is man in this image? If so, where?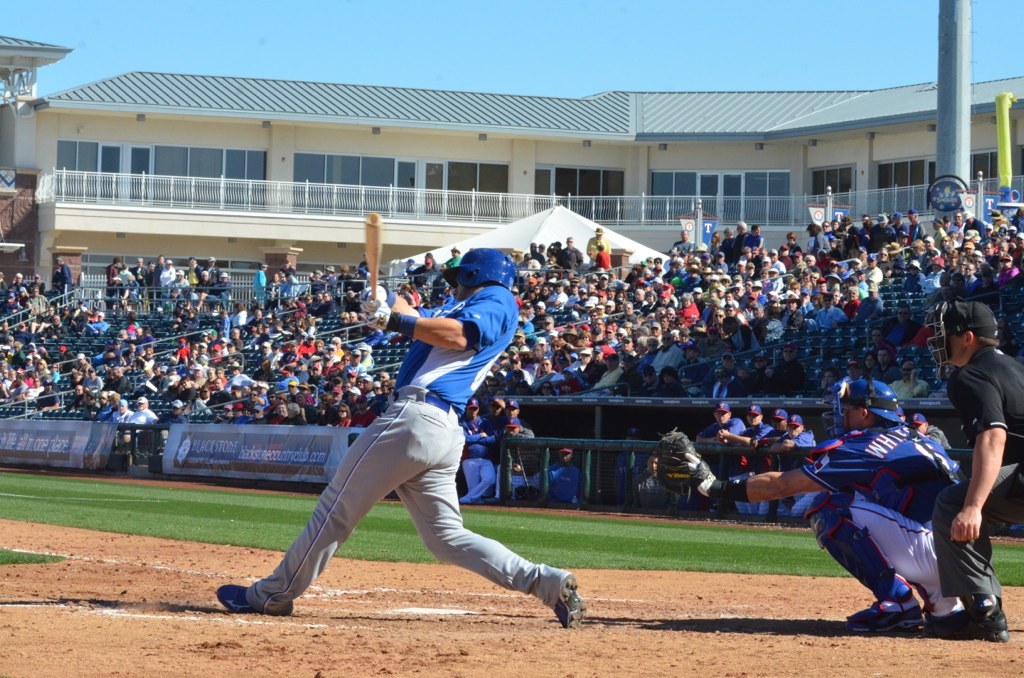
Yes, at 951, 210, 963, 237.
